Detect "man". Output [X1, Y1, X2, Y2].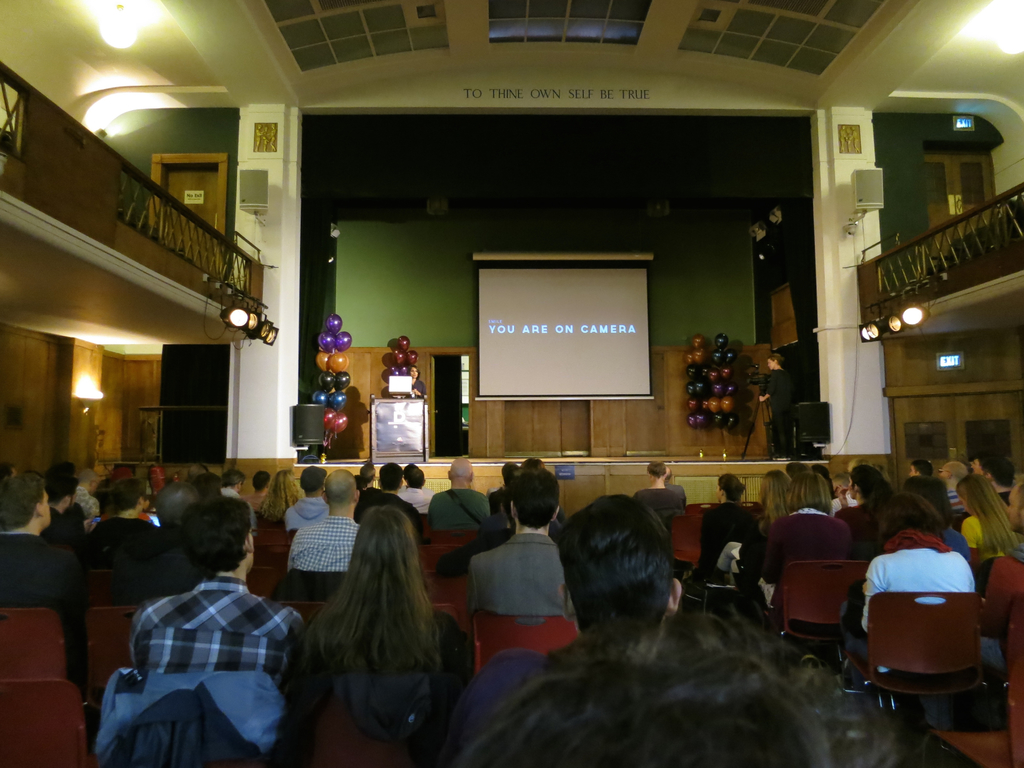
[448, 495, 685, 764].
